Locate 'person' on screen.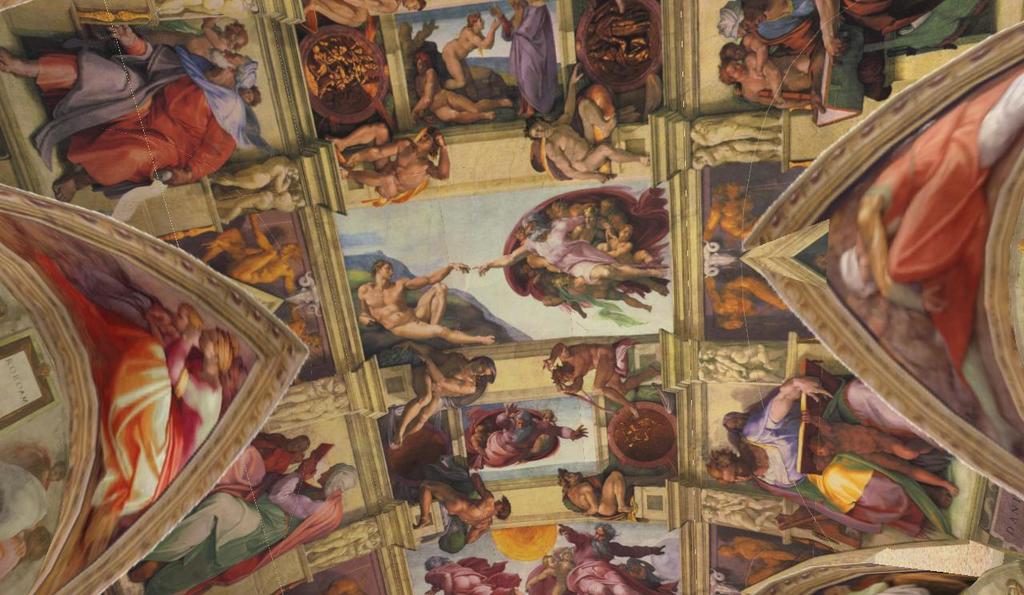
On screen at rect(357, 258, 497, 345).
